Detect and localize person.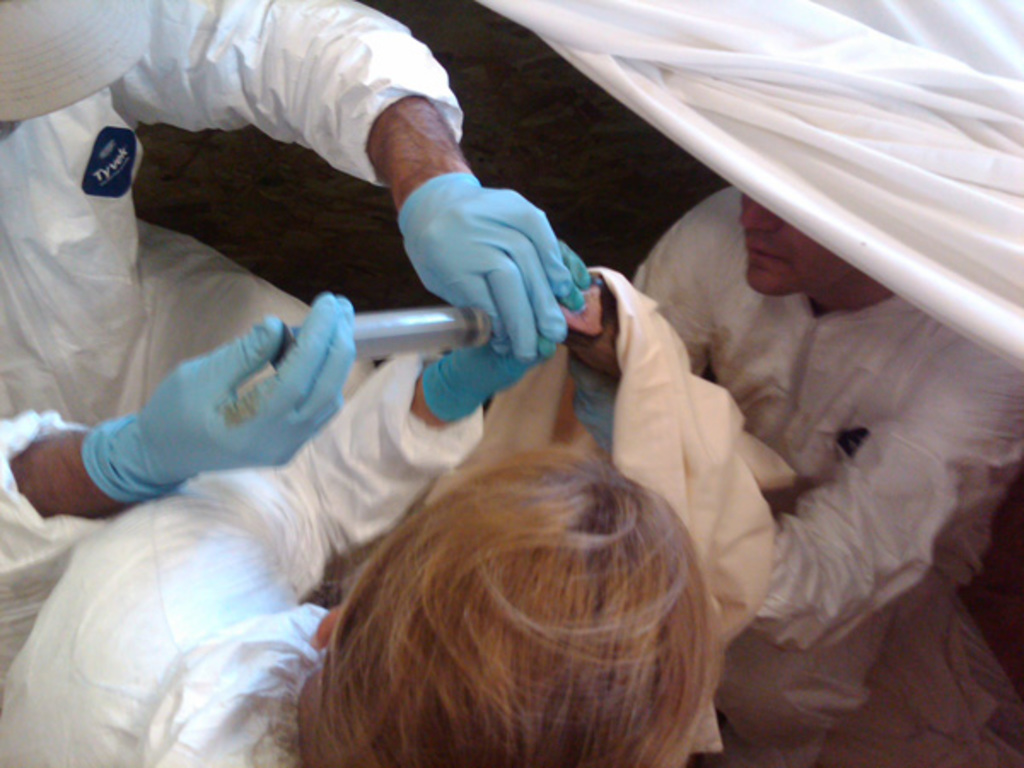
Localized at (x1=0, y1=0, x2=579, y2=575).
